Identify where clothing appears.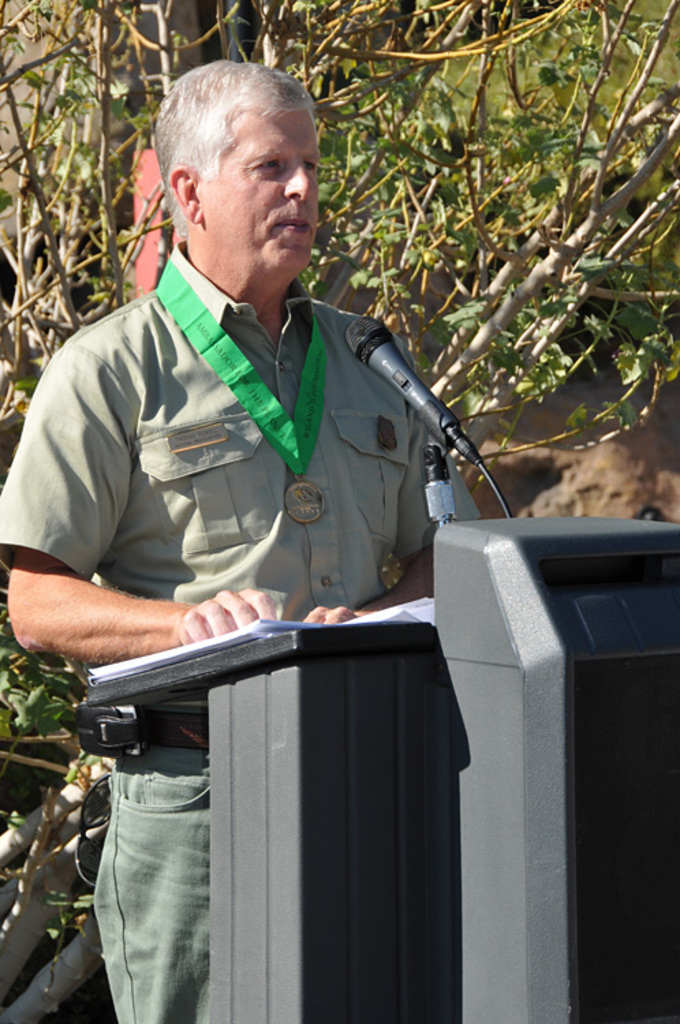
Appears at l=8, t=239, r=470, b=1023.
